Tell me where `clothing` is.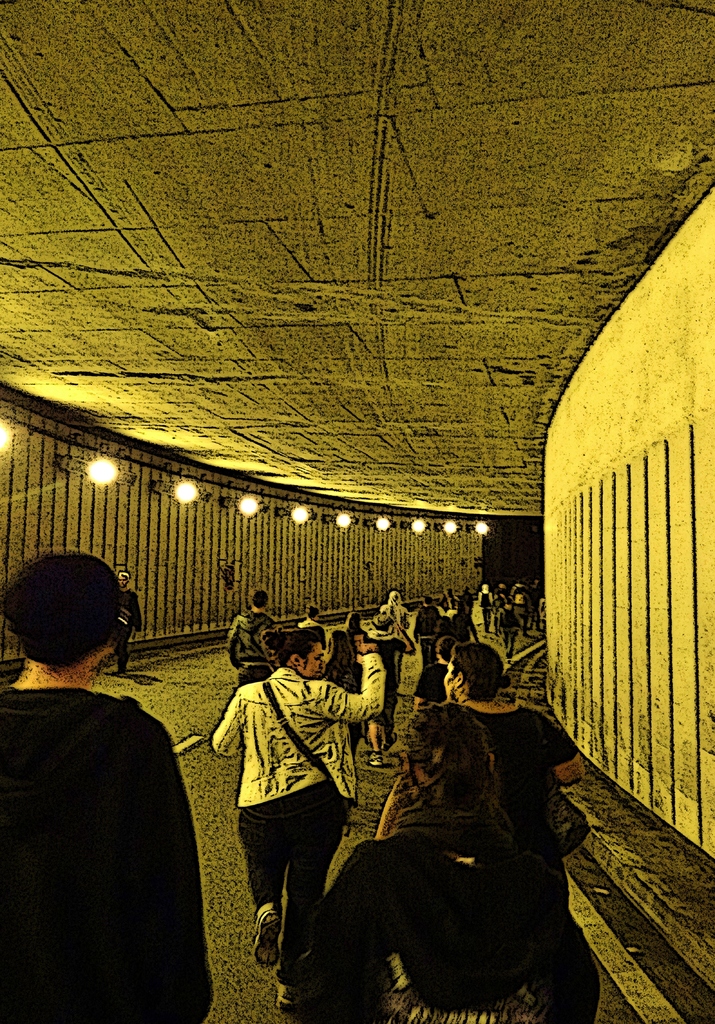
`clothing` is at bbox(214, 615, 369, 944).
